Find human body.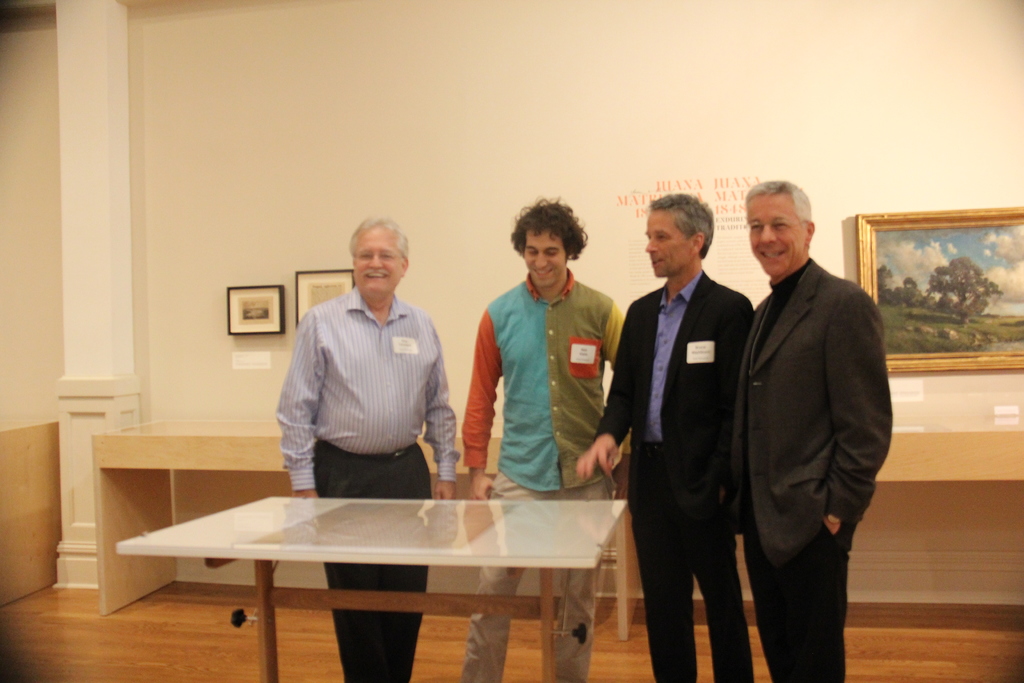
x1=462 y1=273 x2=637 y2=682.
